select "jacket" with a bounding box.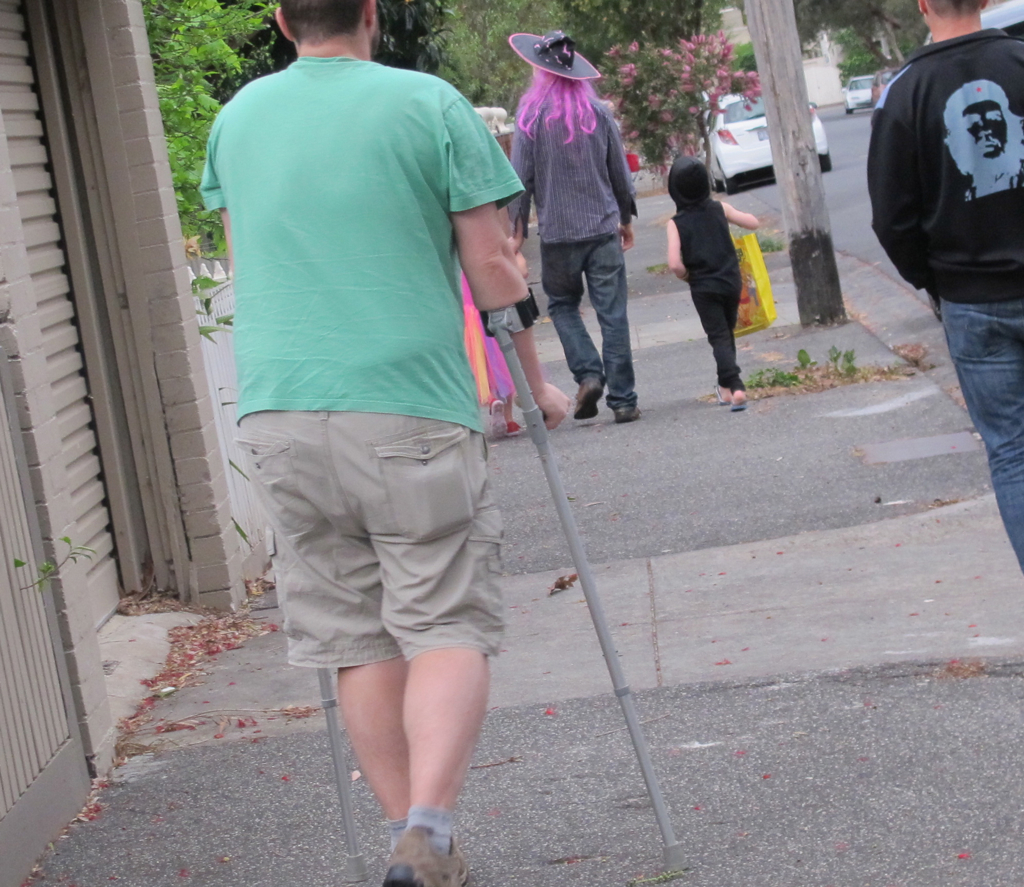
pyautogui.locateOnScreen(871, 27, 1023, 293).
